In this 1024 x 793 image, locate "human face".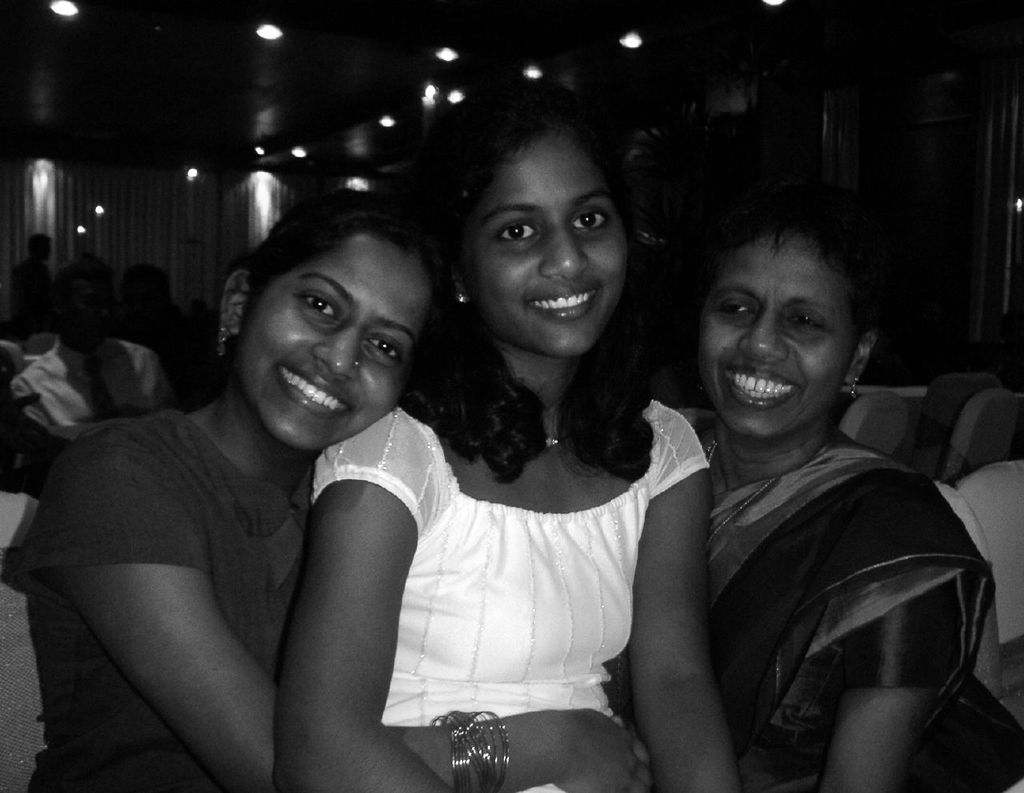
Bounding box: region(234, 238, 430, 456).
